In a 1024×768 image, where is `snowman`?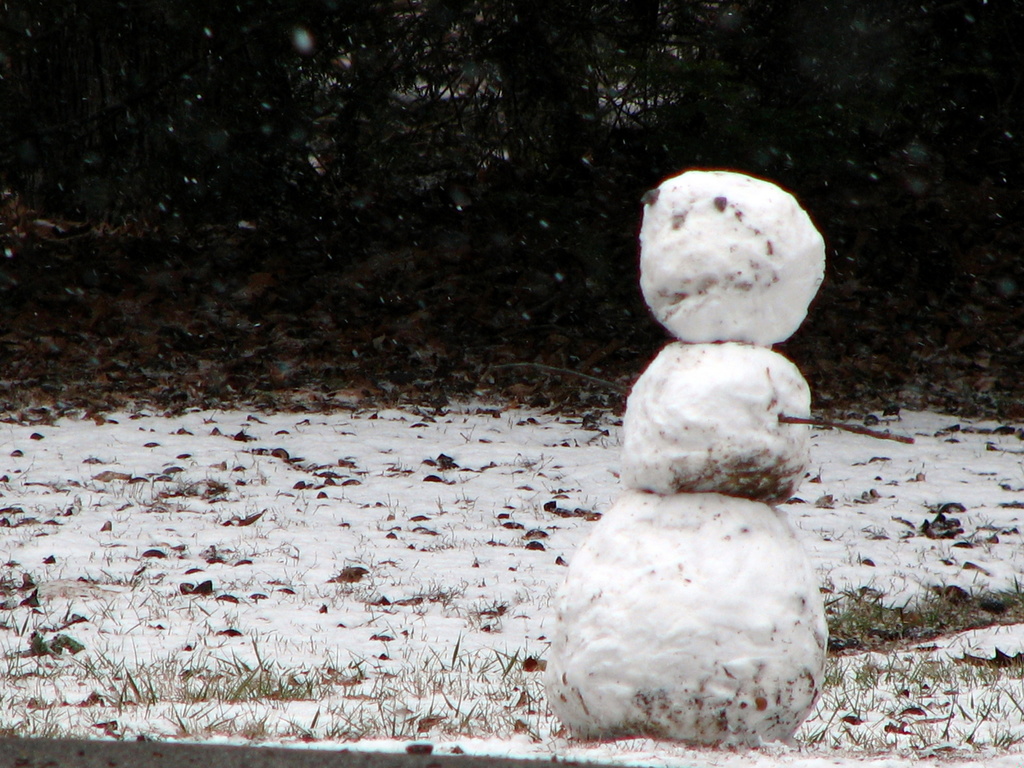
489,170,912,744.
